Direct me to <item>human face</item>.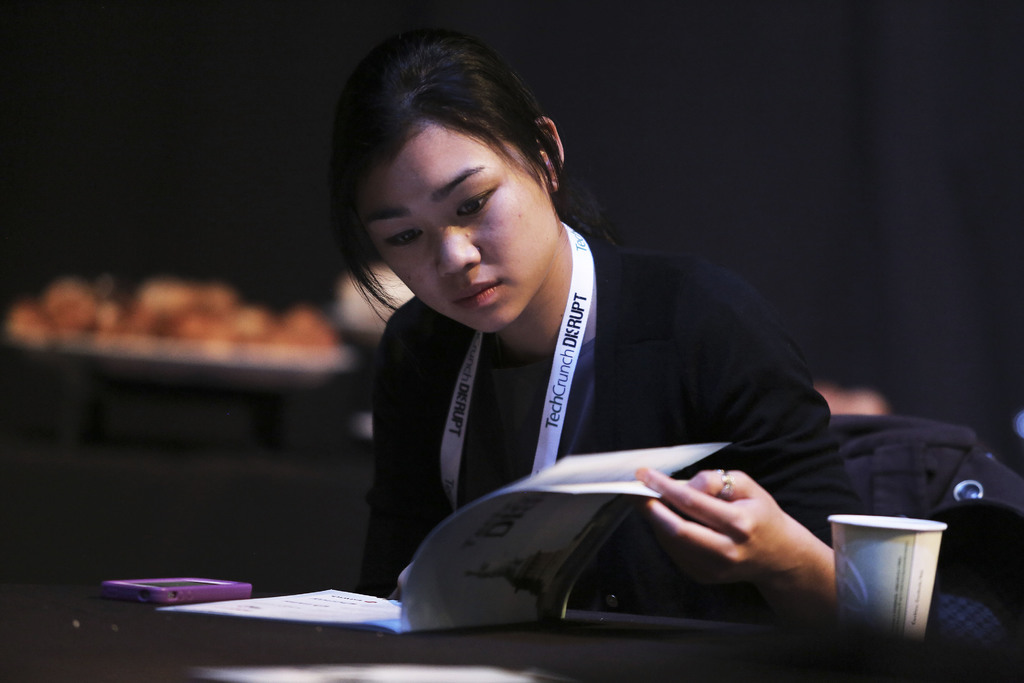
Direction: 364, 120, 556, 329.
